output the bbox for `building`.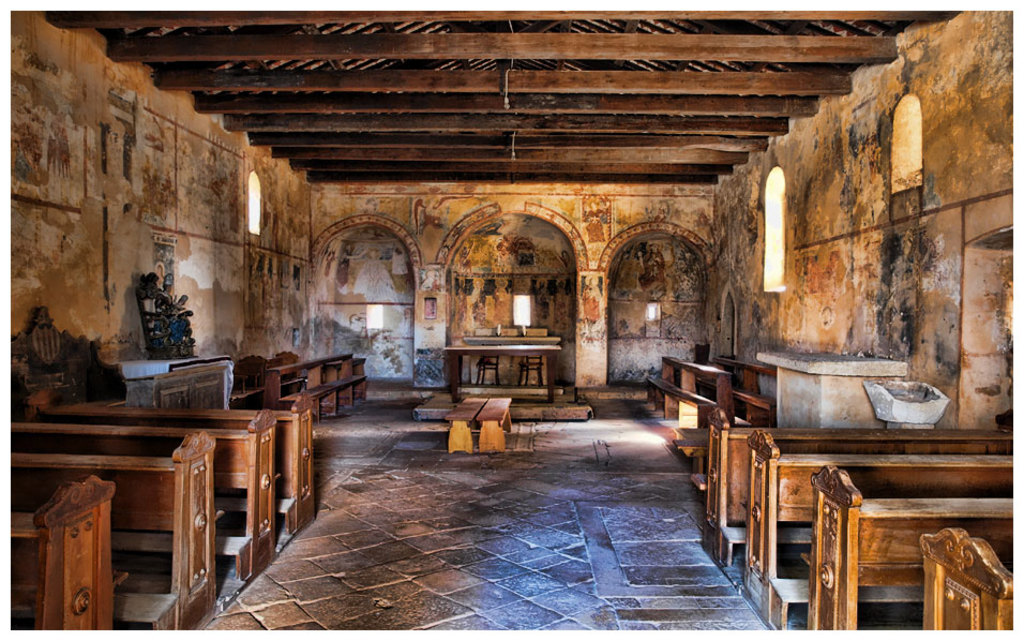
<region>7, 9, 1013, 629</region>.
